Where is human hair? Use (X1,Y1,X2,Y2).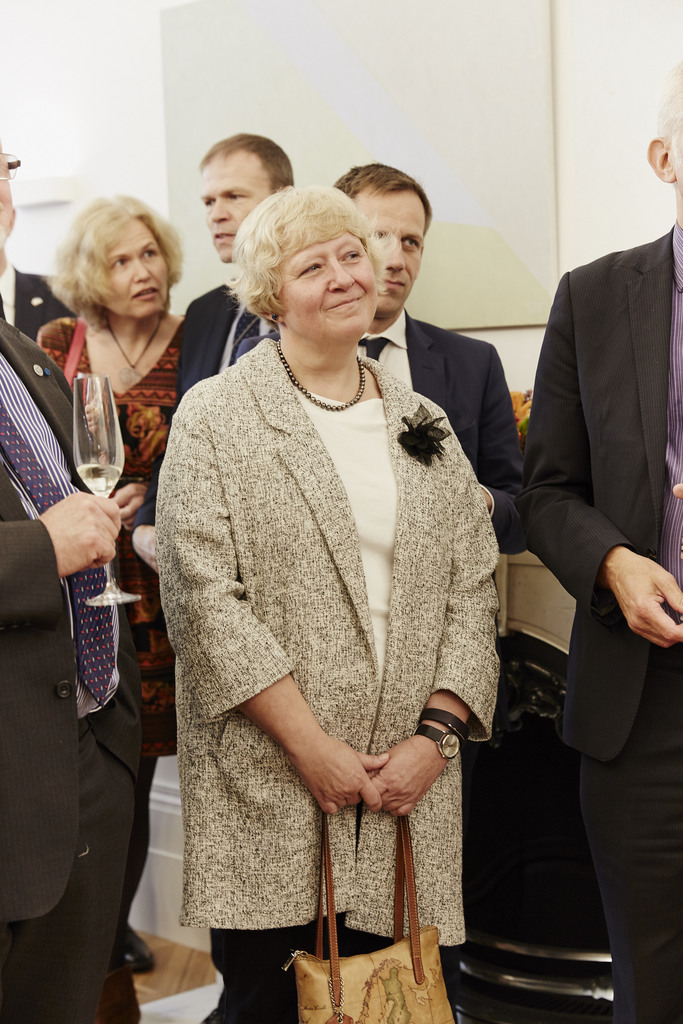
(41,184,166,341).
